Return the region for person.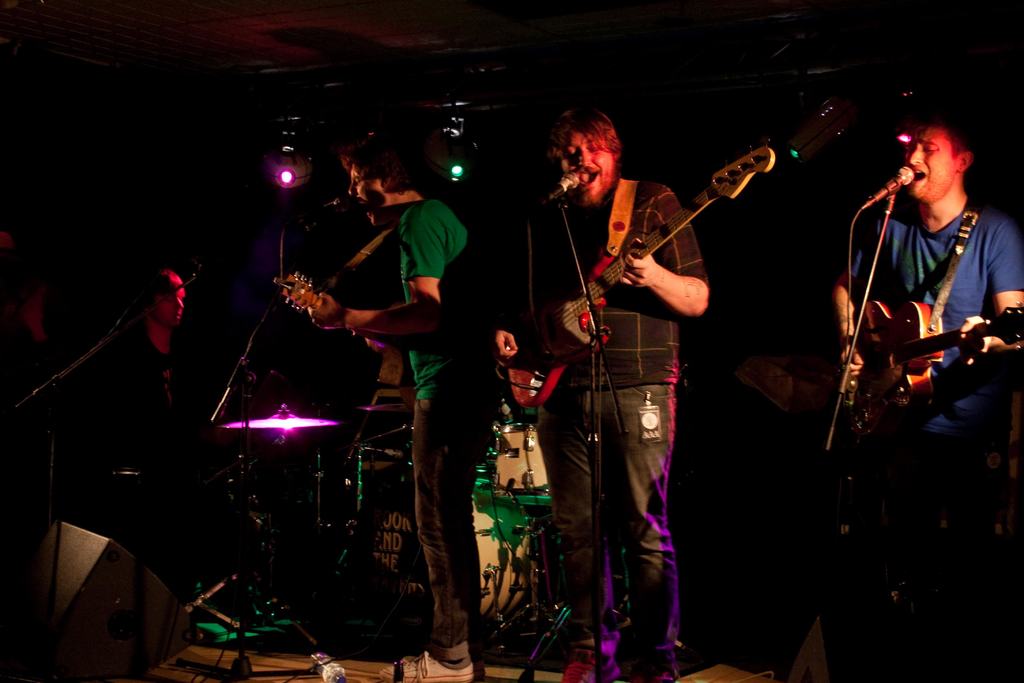
(281,140,512,682).
